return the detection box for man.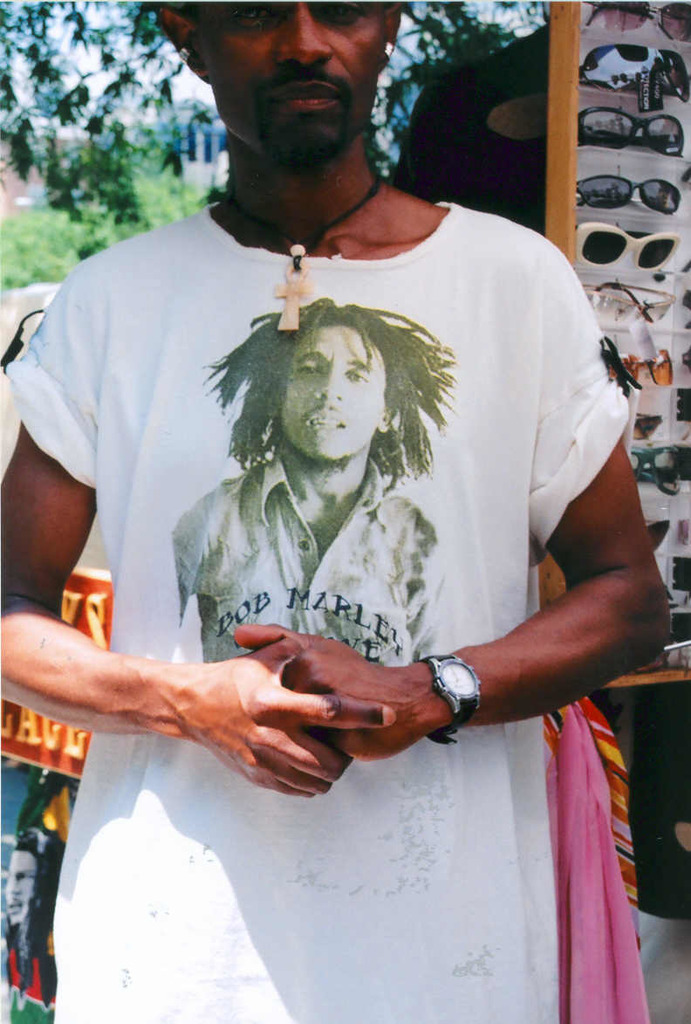
<bbox>0, 0, 668, 1023</bbox>.
